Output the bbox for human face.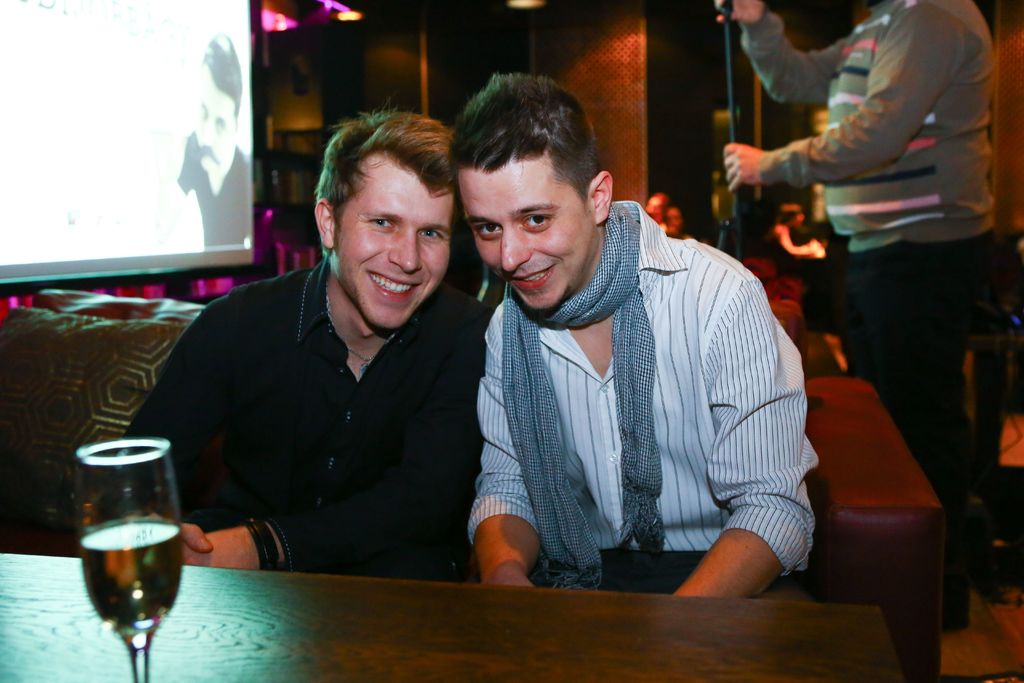
[left=458, top=160, right=595, bottom=311].
